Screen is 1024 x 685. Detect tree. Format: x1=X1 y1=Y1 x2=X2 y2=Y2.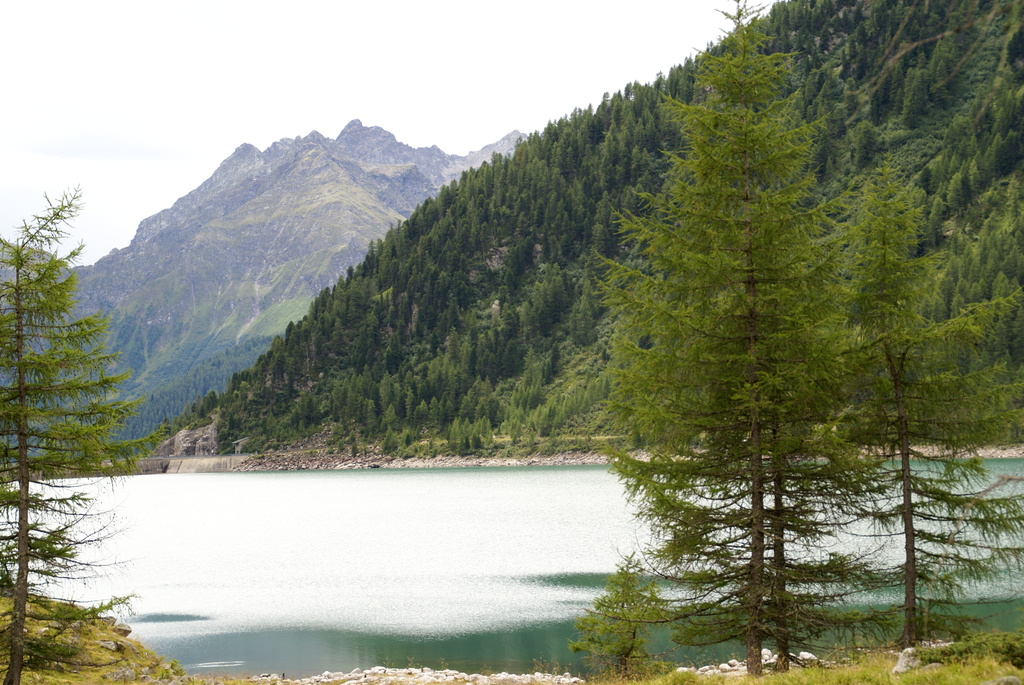
x1=0 y1=192 x2=172 y2=681.
